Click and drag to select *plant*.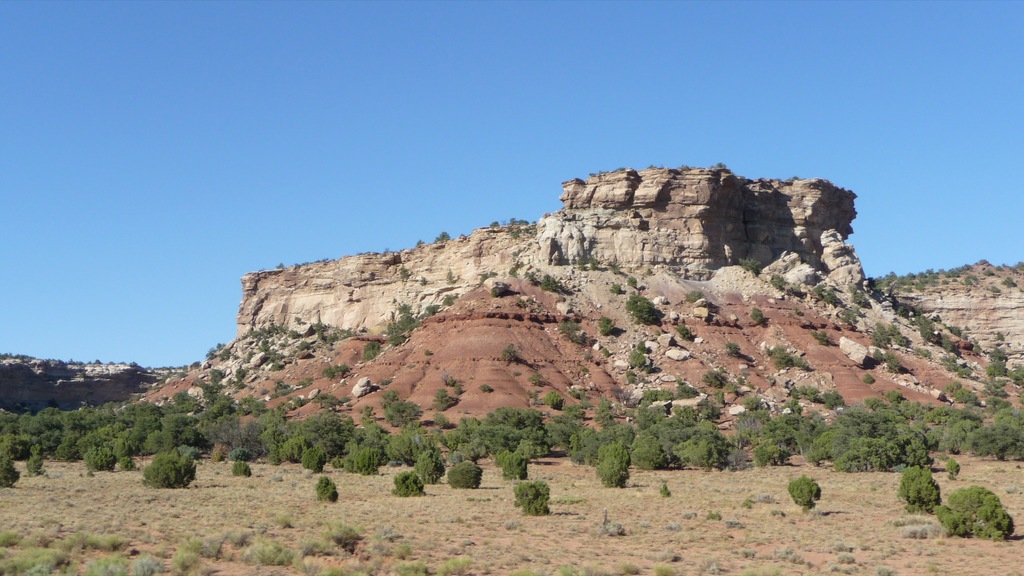
Selection: <box>508,216,521,224</box>.
